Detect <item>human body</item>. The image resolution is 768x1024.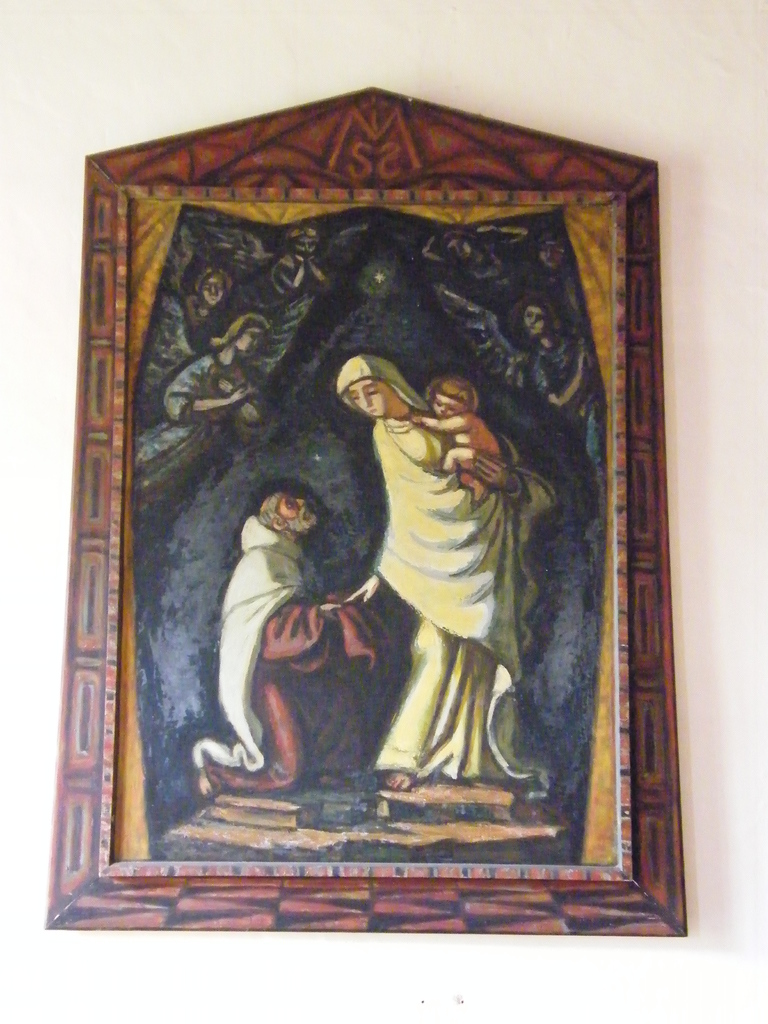
detection(264, 220, 316, 290).
